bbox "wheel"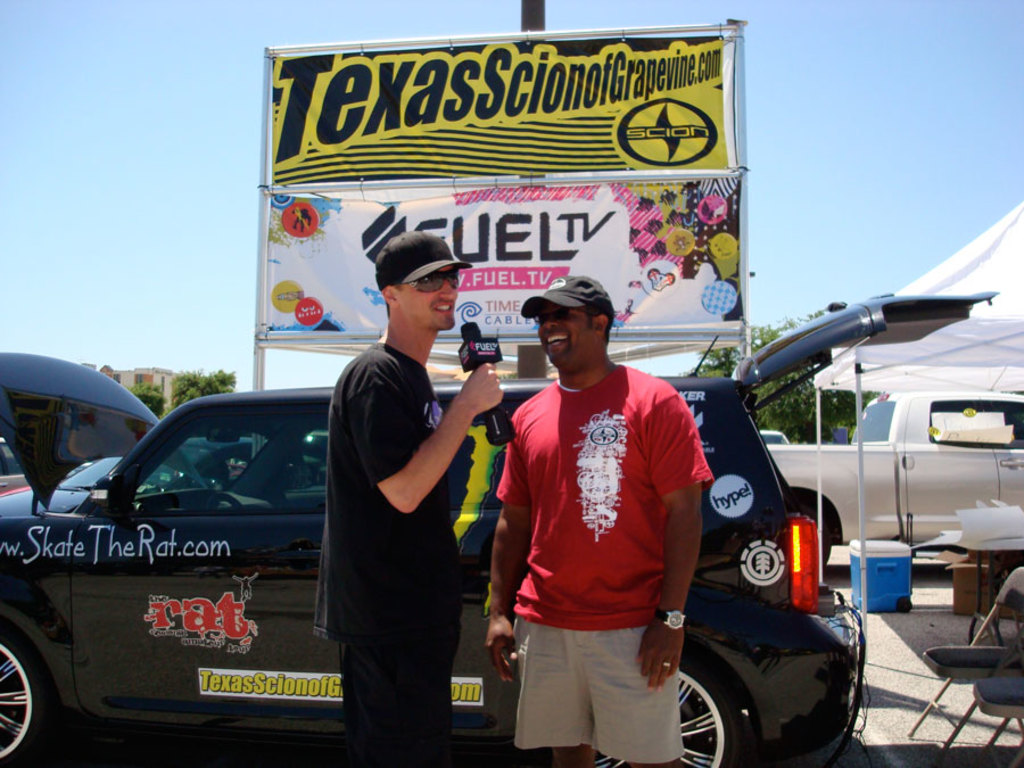
bbox=[600, 641, 743, 767]
